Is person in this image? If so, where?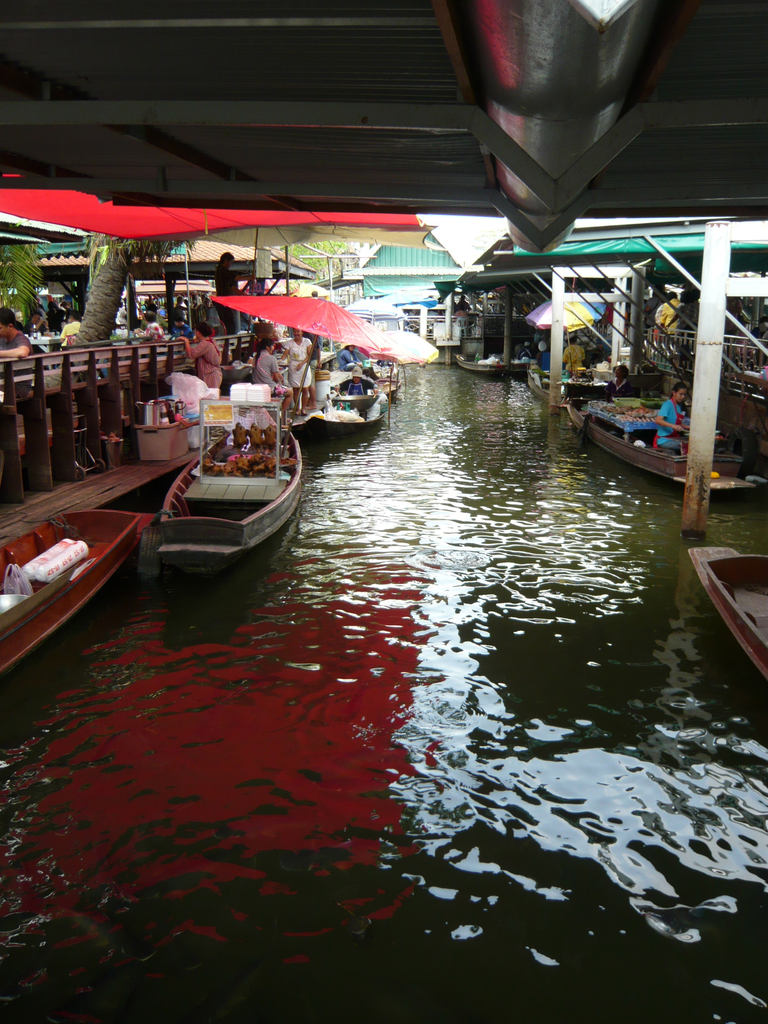
Yes, at 179,326,221,399.
